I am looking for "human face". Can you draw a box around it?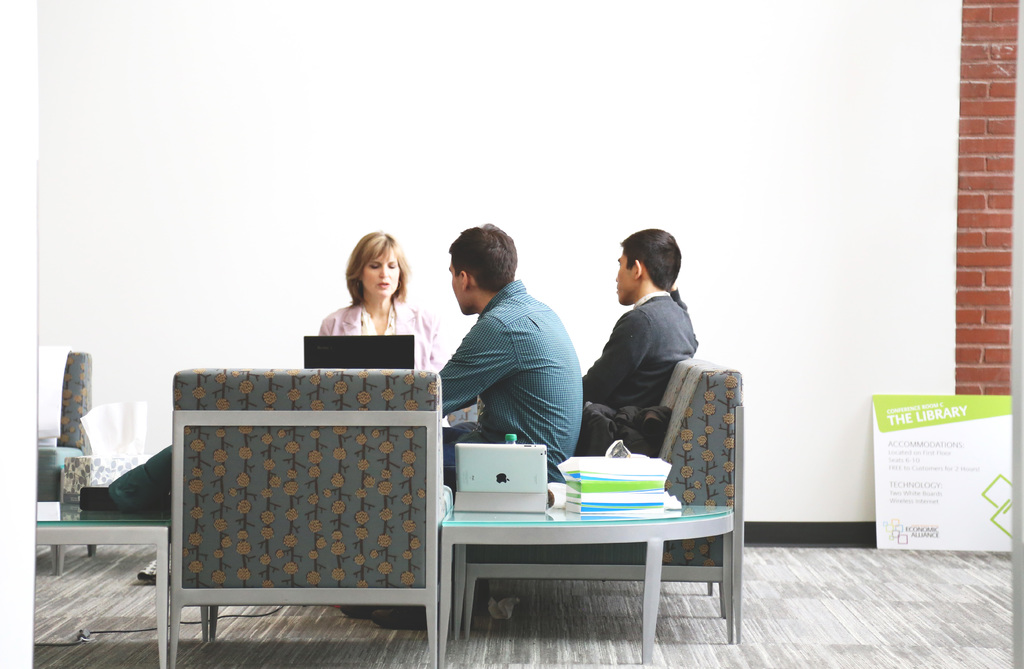
Sure, the bounding box is region(448, 258, 466, 315).
